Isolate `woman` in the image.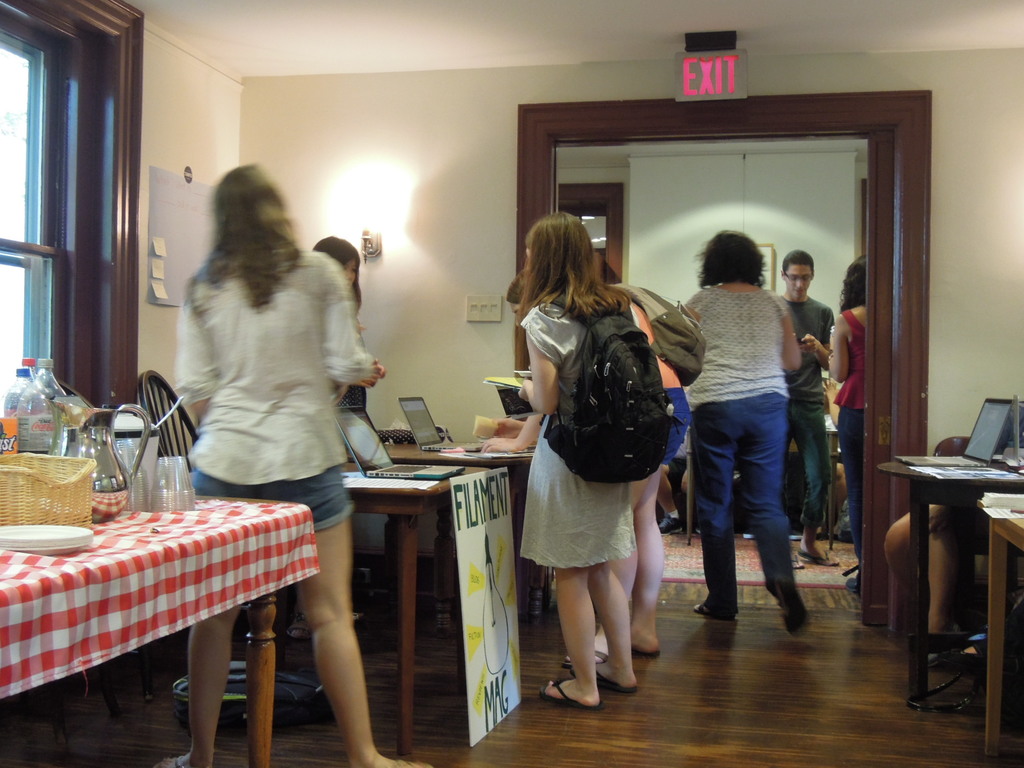
Isolated region: <bbox>286, 229, 393, 491</bbox>.
